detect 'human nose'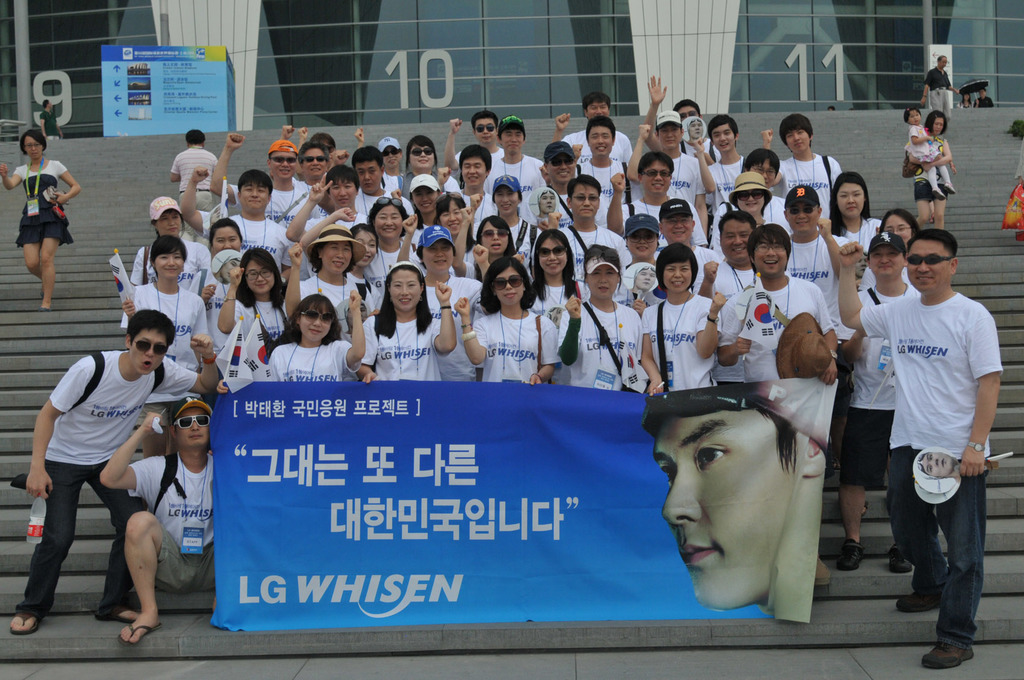
BBox(584, 197, 590, 207)
